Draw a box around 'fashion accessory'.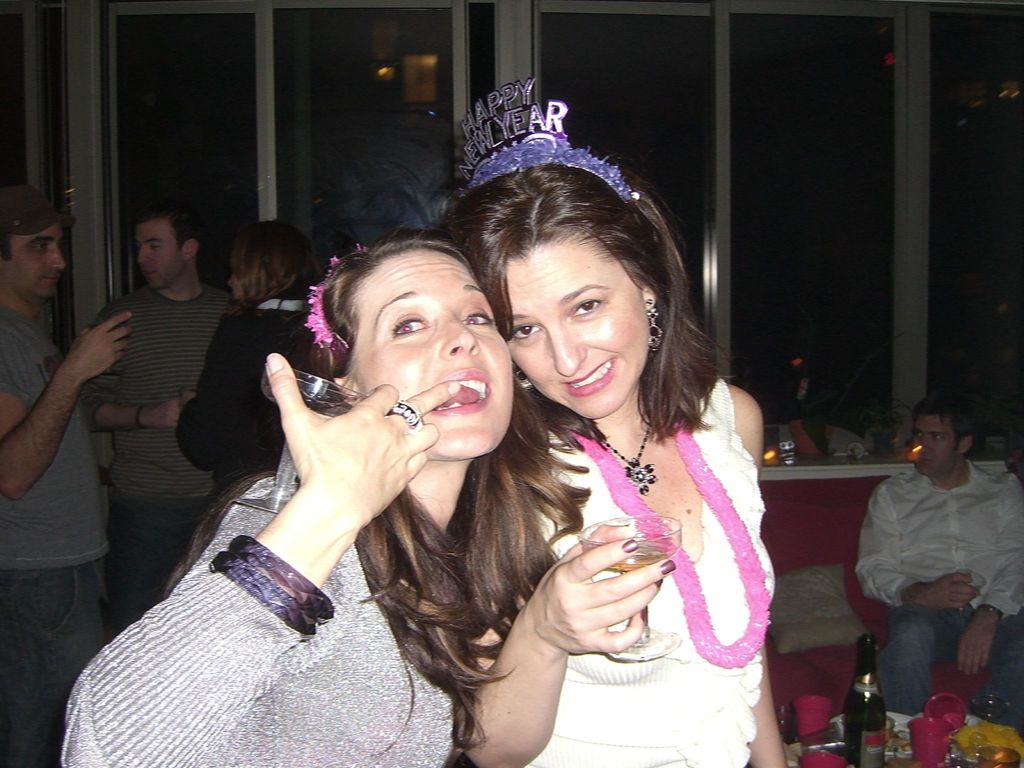
box=[645, 298, 666, 356].
